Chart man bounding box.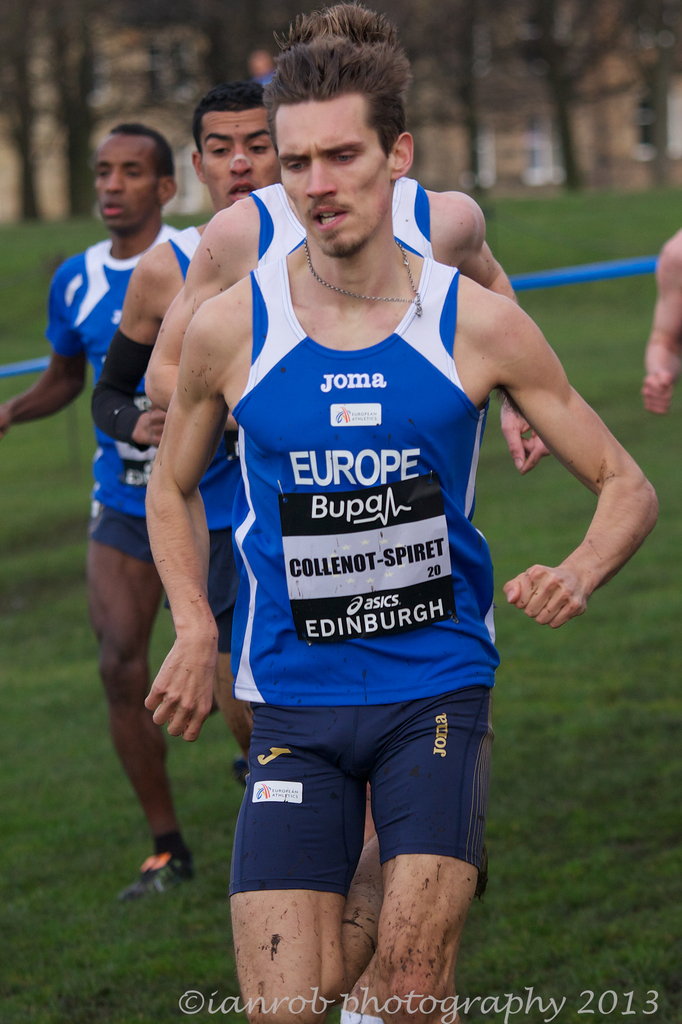
Charted: [left=0, top=116, right=251, bottom=893].
